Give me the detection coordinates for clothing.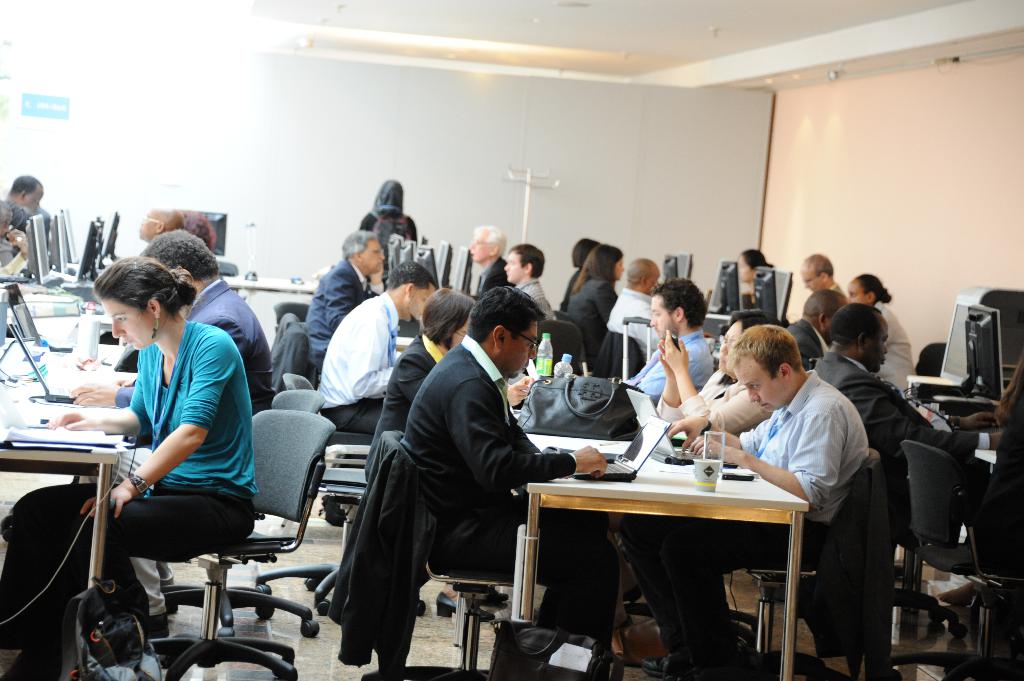
(472,257,508,301).
